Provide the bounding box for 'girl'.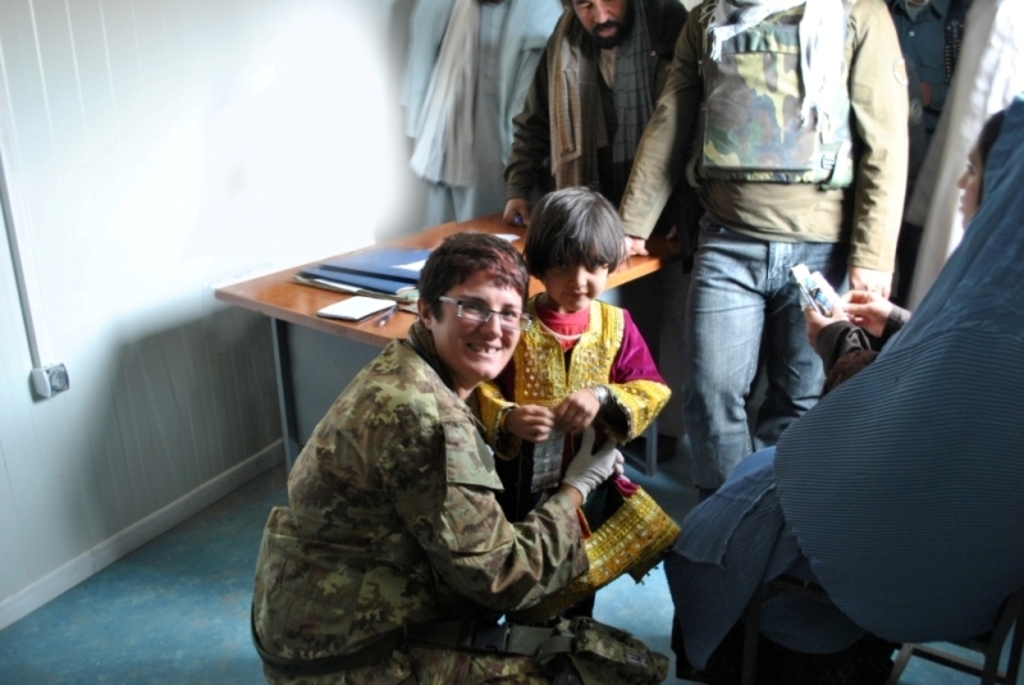
select_region(461, 188, 664, 545).
